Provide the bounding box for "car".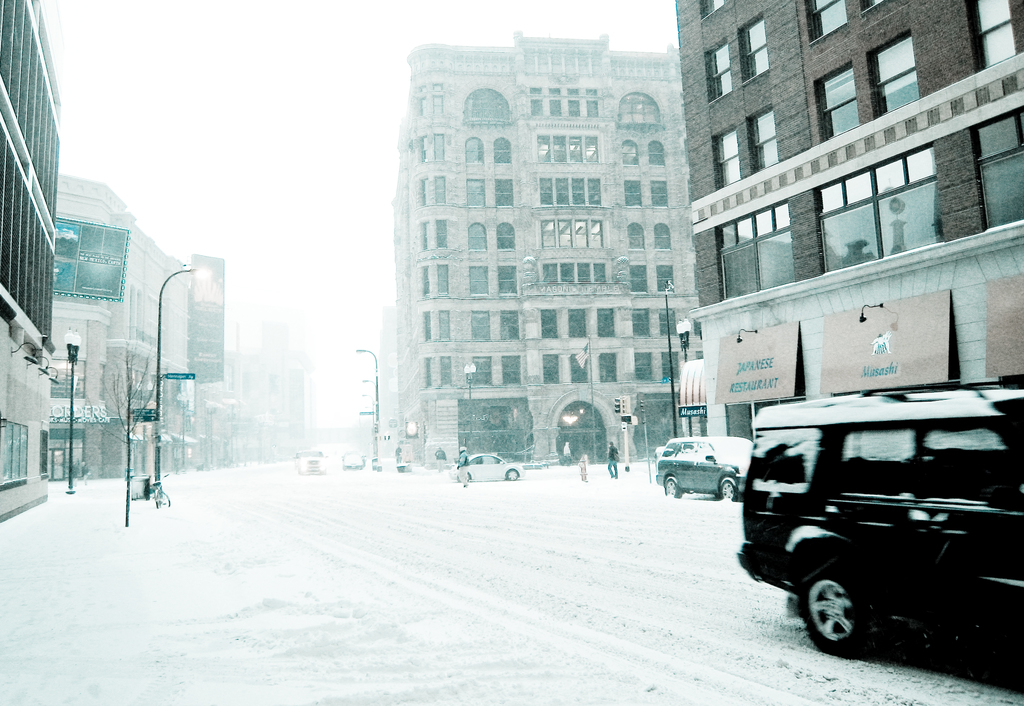
left=736, top=372, right=1023, bottom=652.
